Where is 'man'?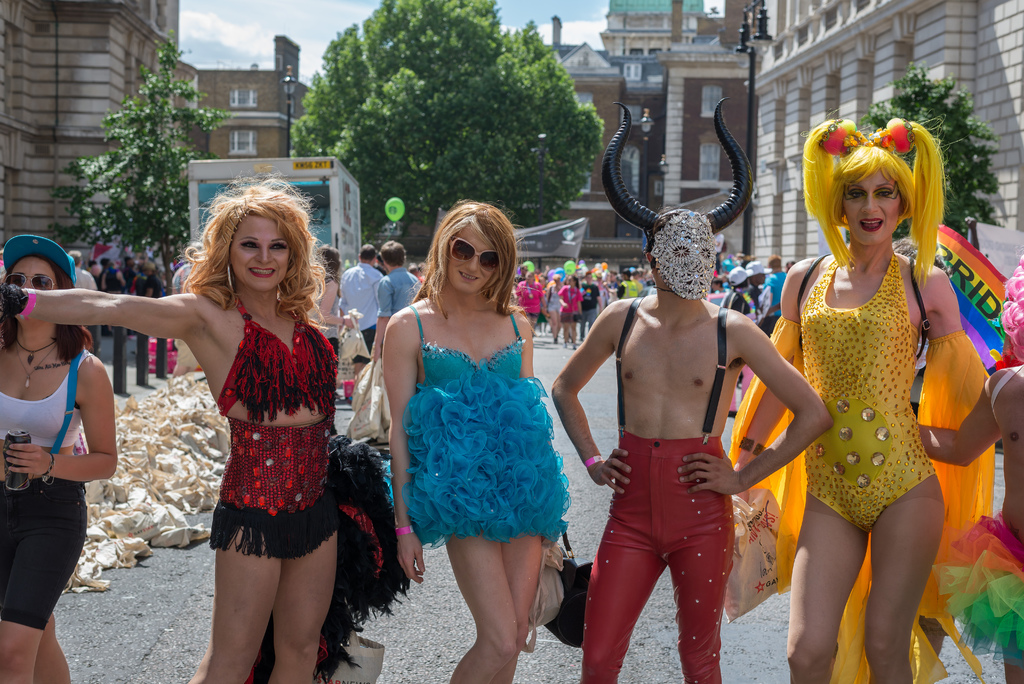
<box>546,93,840,683</box>.
